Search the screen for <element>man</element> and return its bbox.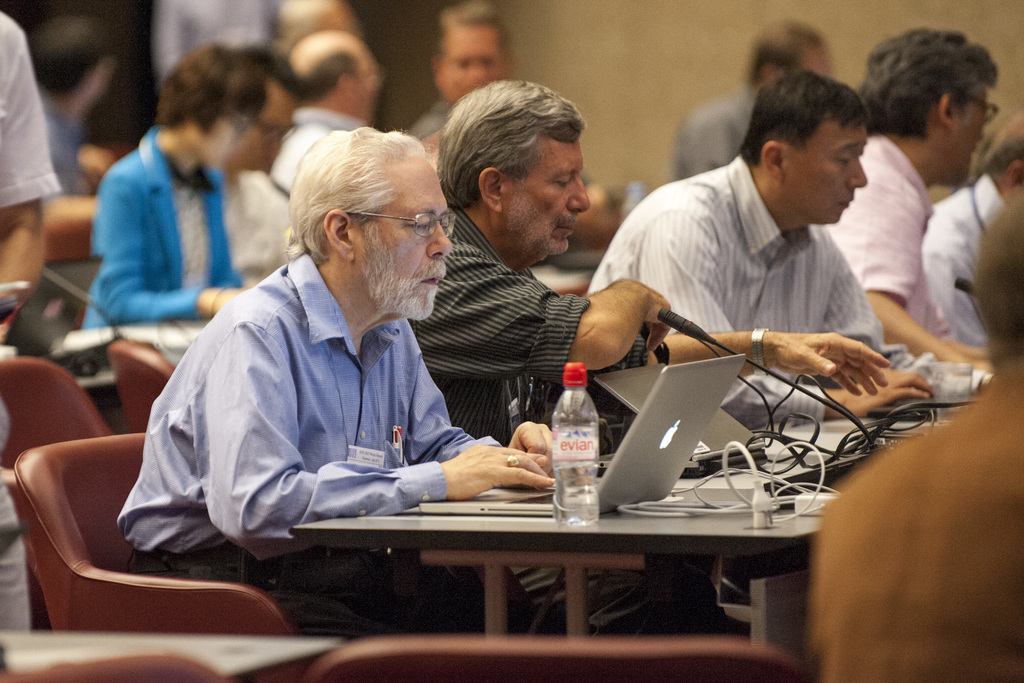
Found: (x1=273, y1=33, x2=391, y2=210).
